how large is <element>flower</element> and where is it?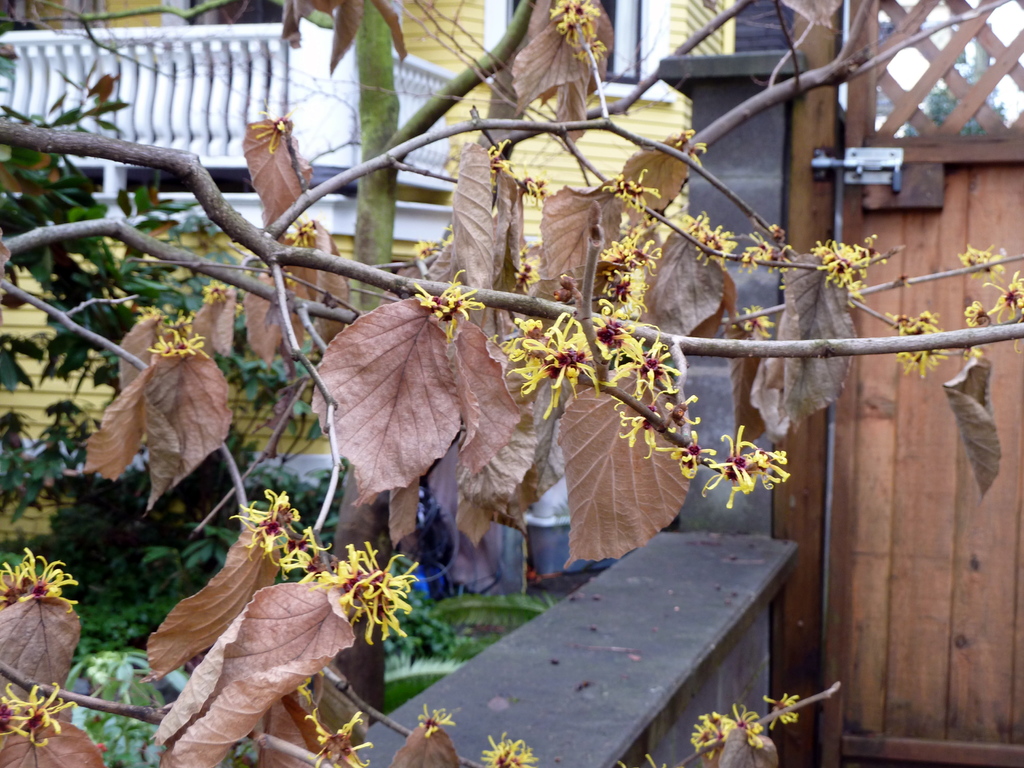
Bounding box: {"left": 609, "top": 336, "right": 694, "bottom": 497}.
